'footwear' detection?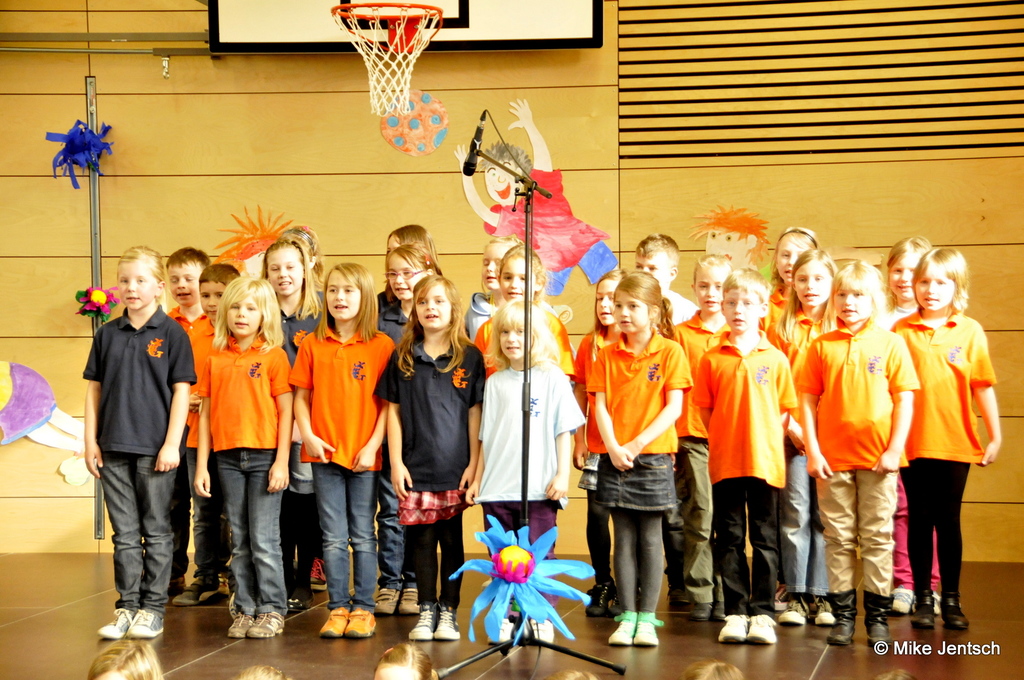
485, 617, 515, 647
